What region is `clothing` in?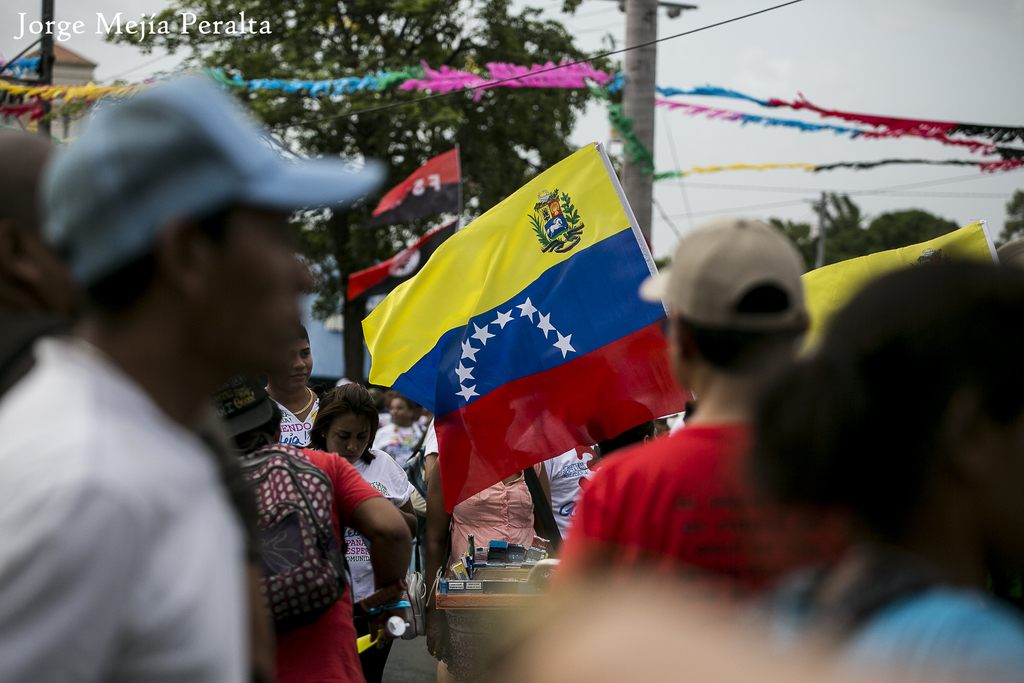
[left=267, top=449, right=382, bottom=682].
